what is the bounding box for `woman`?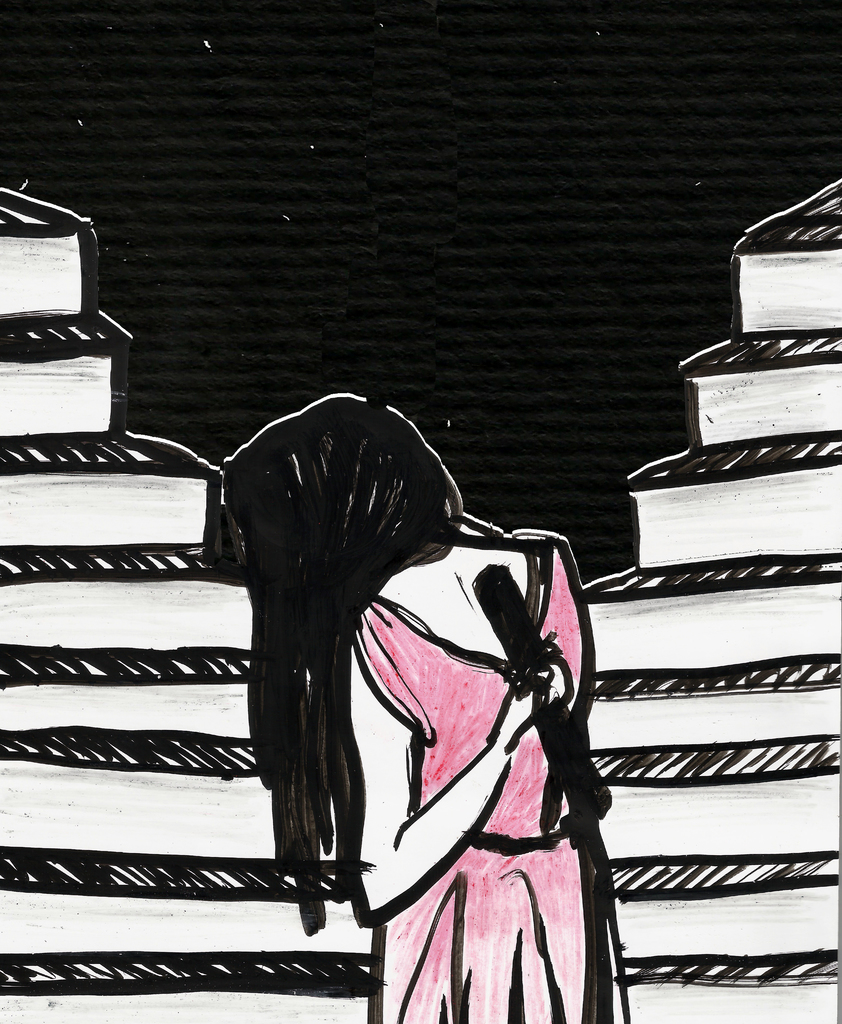
[200, 376, 614, 1020].
